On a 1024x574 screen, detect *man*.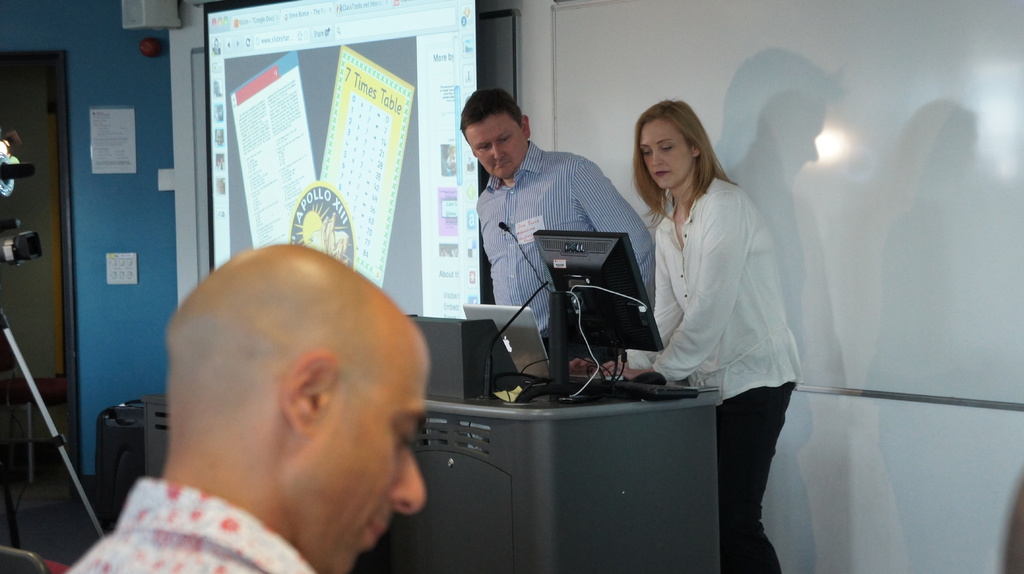
left=459, top=88, right=656, bottom=376.
